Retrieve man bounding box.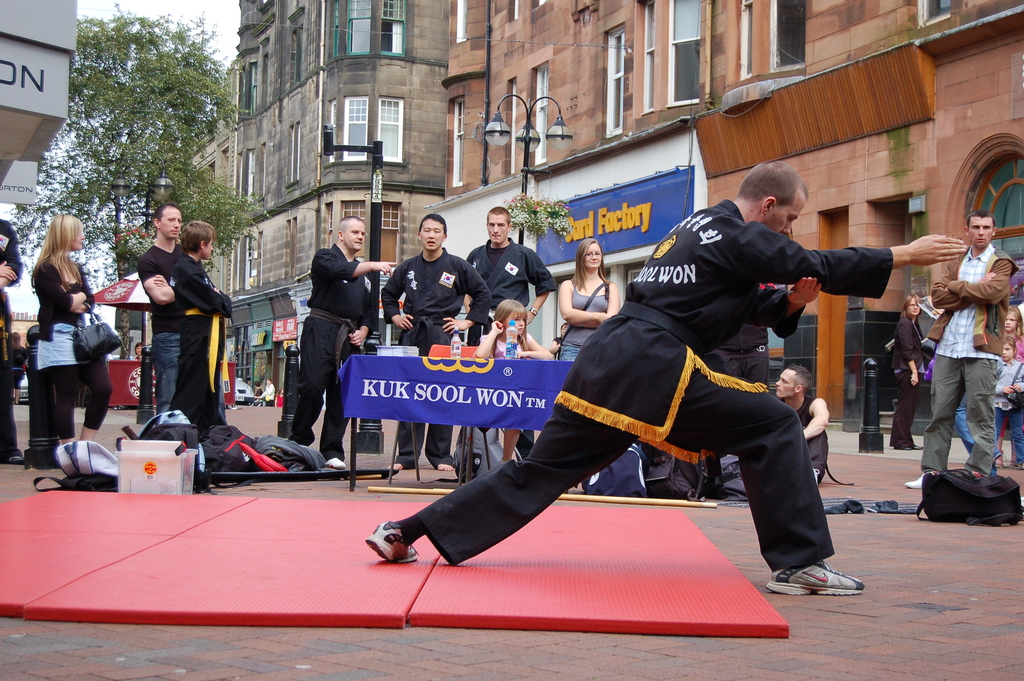
Bounding box: box=[467, 205, 556, 462].
